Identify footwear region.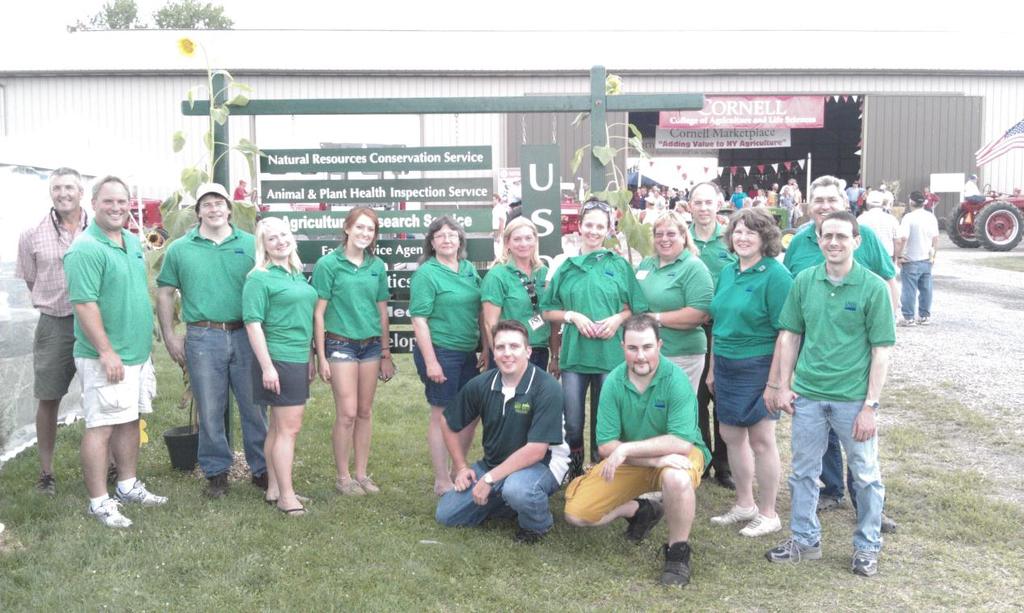
Region: x1=657 y1=535 x2=700 y2=597.
